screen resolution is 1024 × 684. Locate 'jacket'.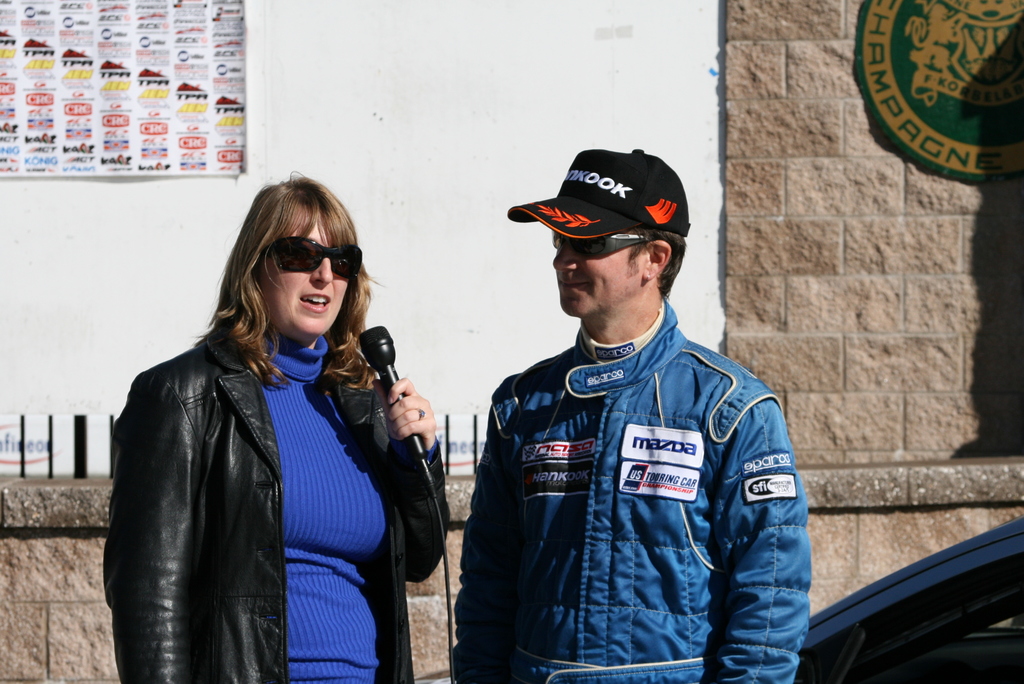
BBox(450, 292, 812, 683).
